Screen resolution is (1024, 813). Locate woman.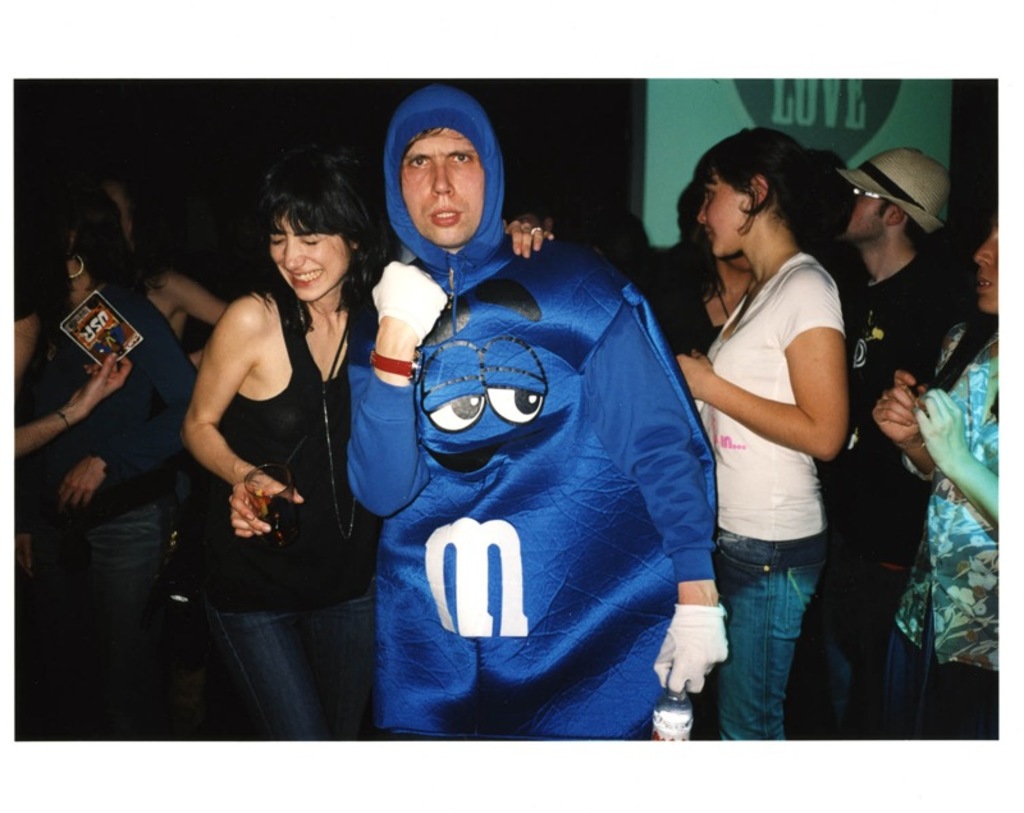
[15,166,228,736].
